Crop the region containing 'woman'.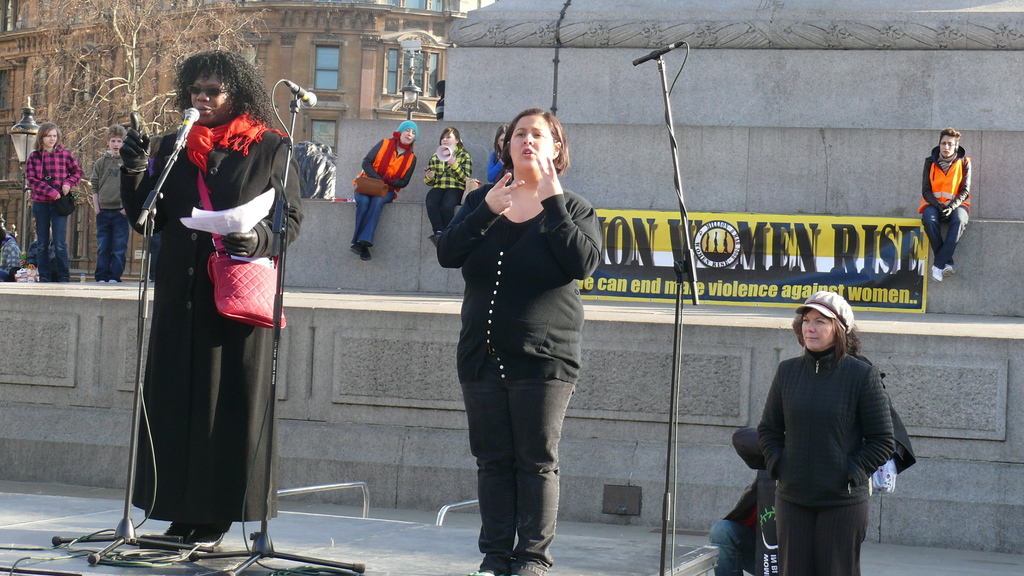
Crop region: bbox=(758, 289, 891, 575).
